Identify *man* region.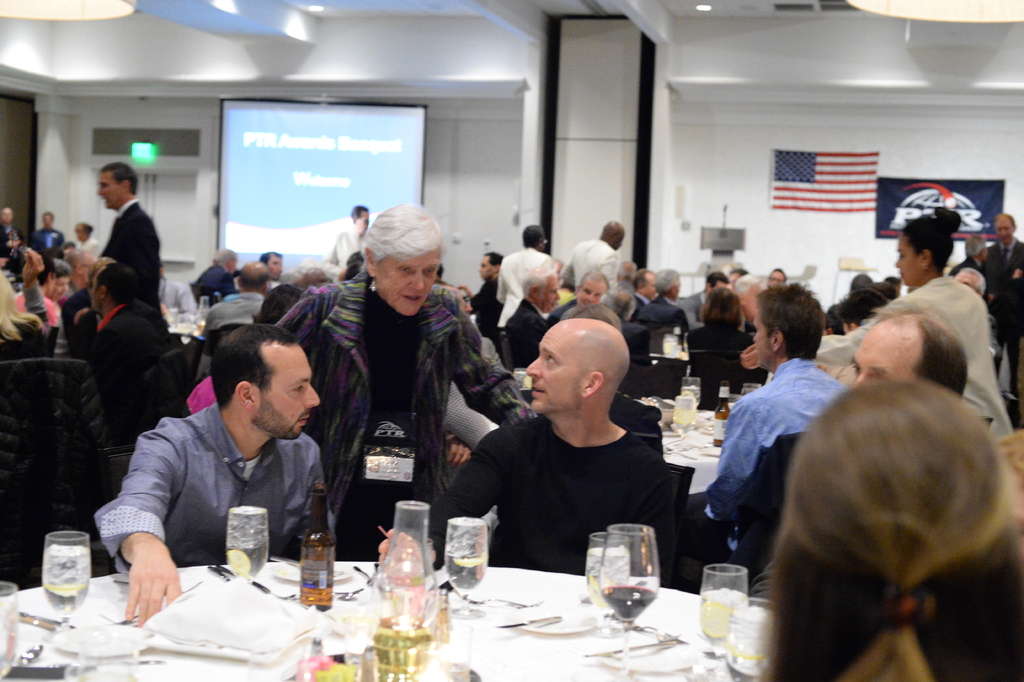
Region: box=[96, 318, 358, 587].
